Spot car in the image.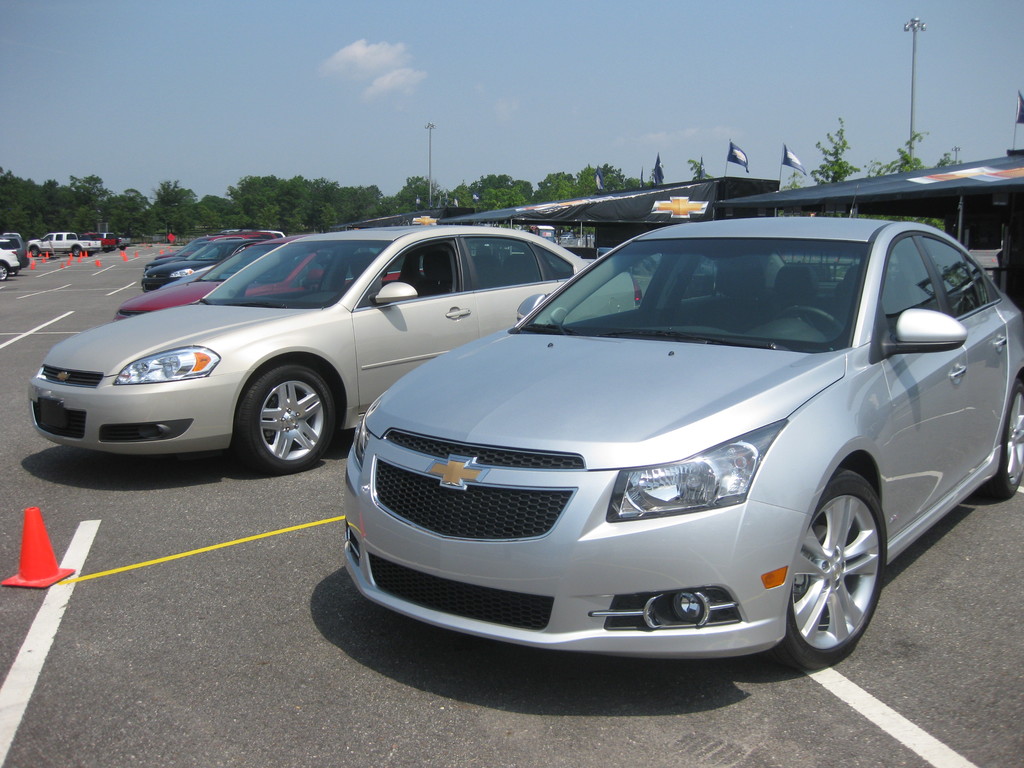
car found at left=145, top=241, right=218, bottom=267.
